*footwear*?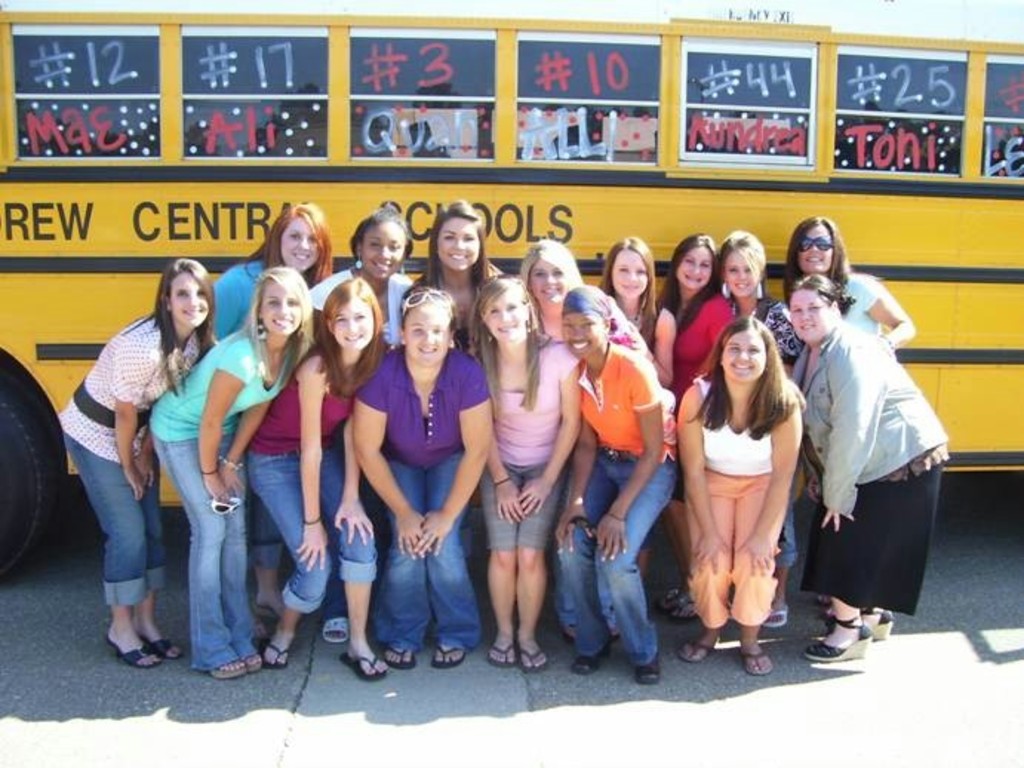
locate(683, 630, 714, 669)
